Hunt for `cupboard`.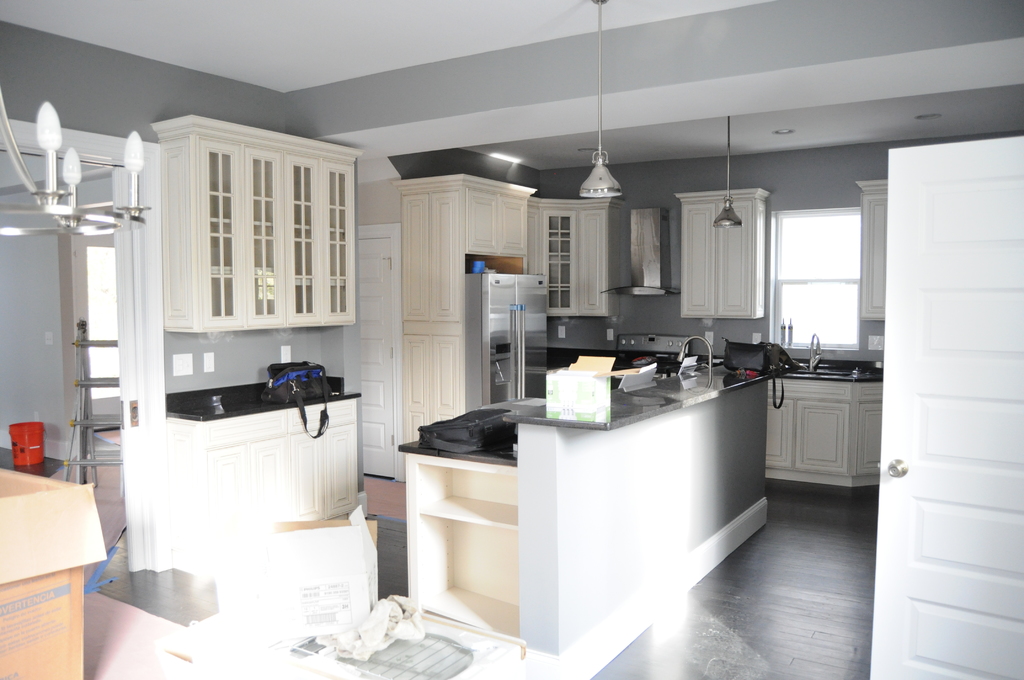
Hunted down at 158 391 368 593.
